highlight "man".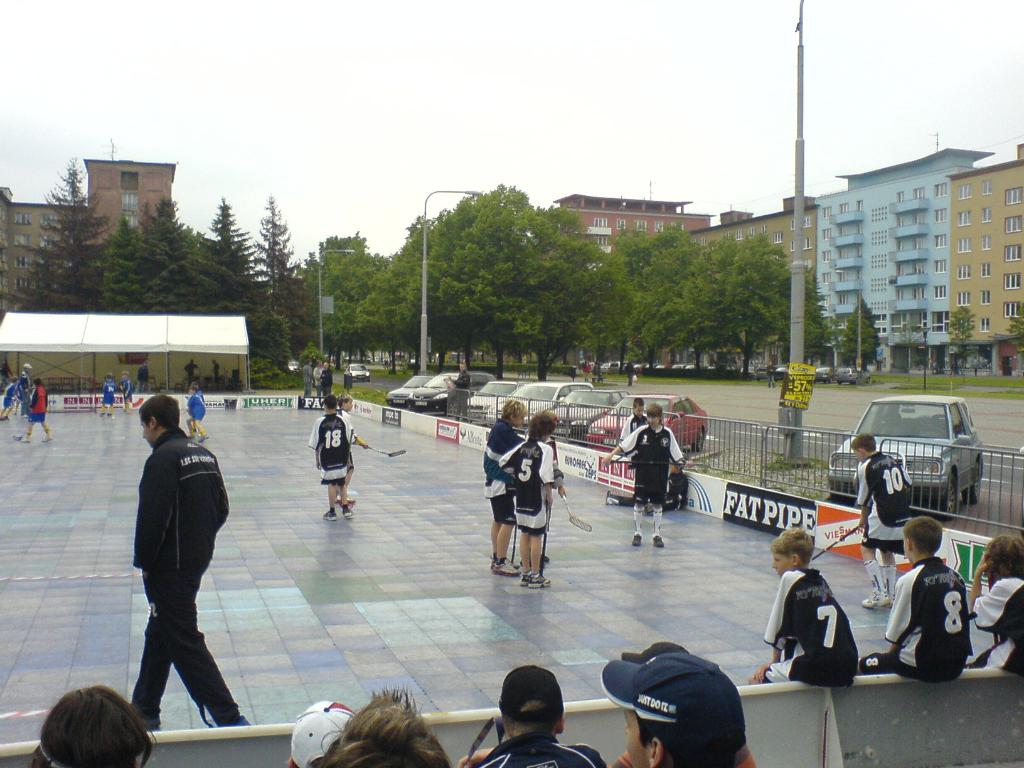
Highlighted region: (595,651,756,766).
